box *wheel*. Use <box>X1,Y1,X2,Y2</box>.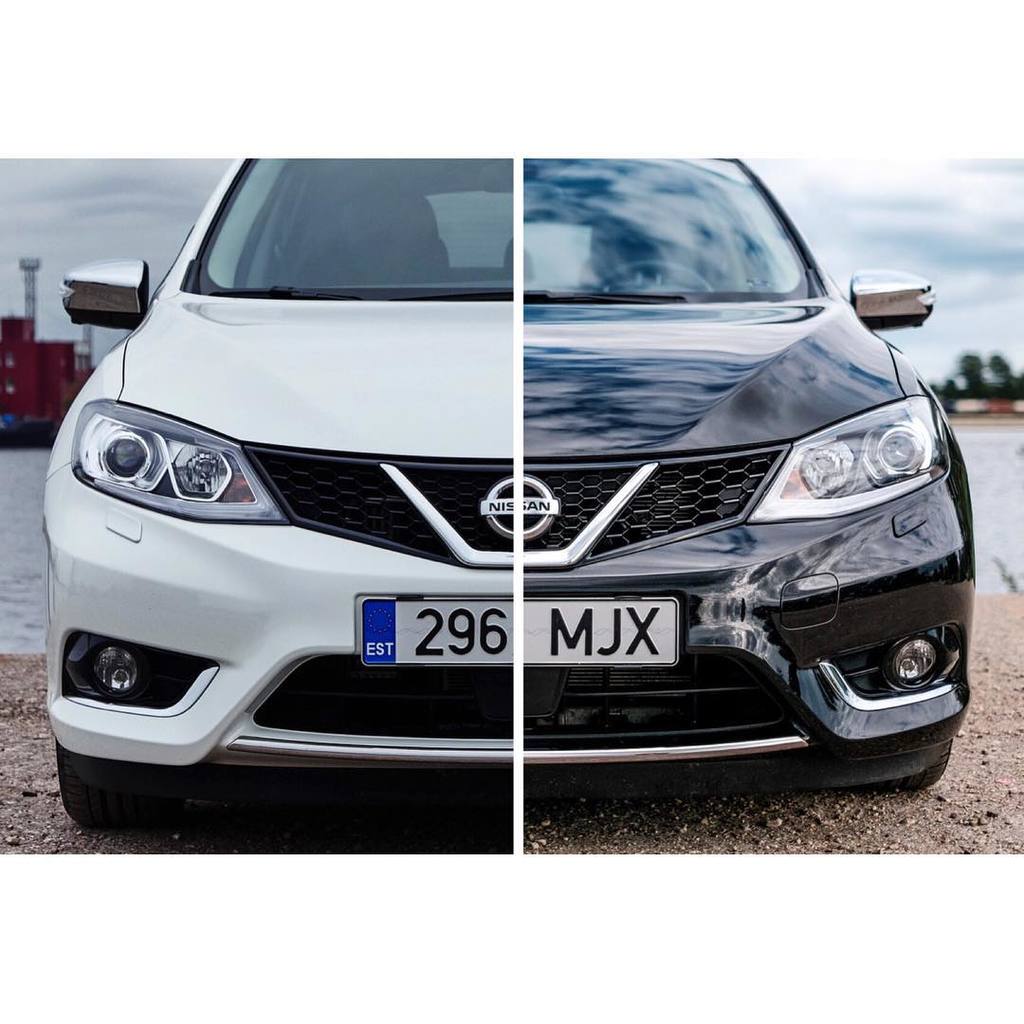
<box>856,741,950,795</box>.
